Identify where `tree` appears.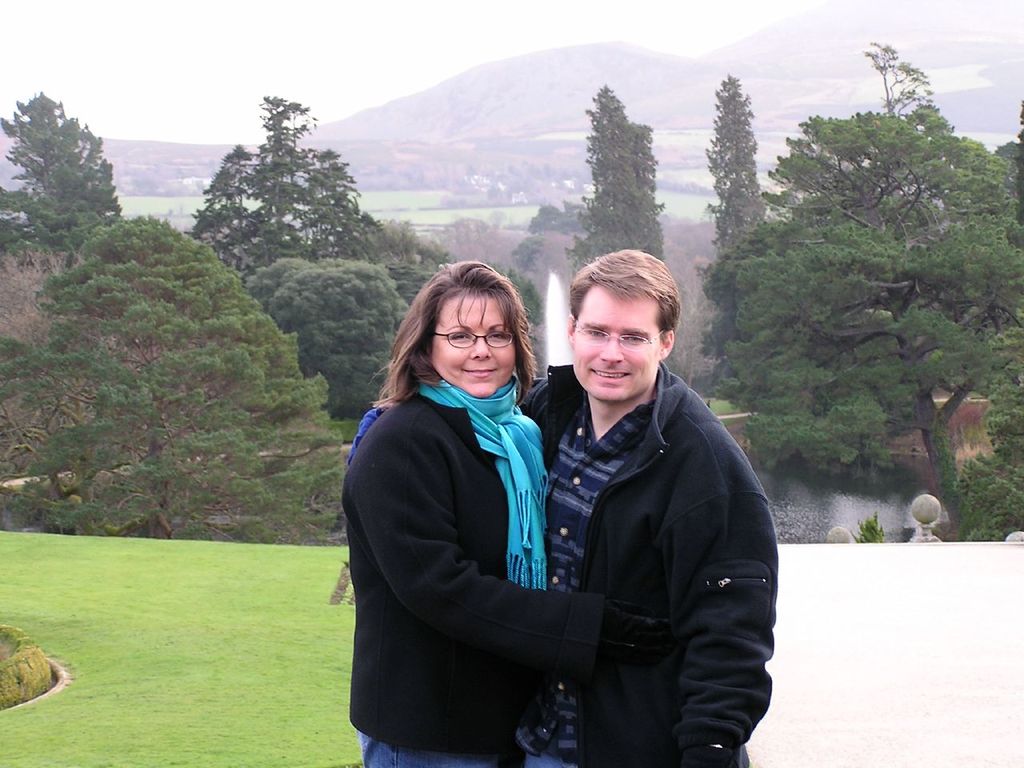
Appears at [695, 70, 765, 256].
